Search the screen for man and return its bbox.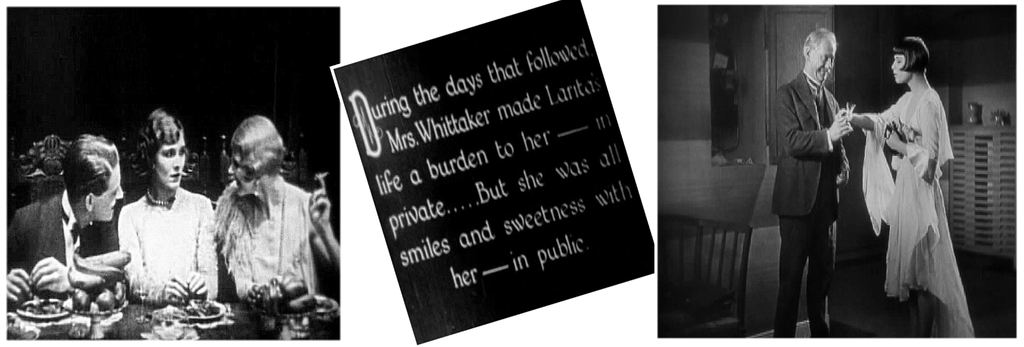
Found: bbox=[784, 10, 876, 321].
